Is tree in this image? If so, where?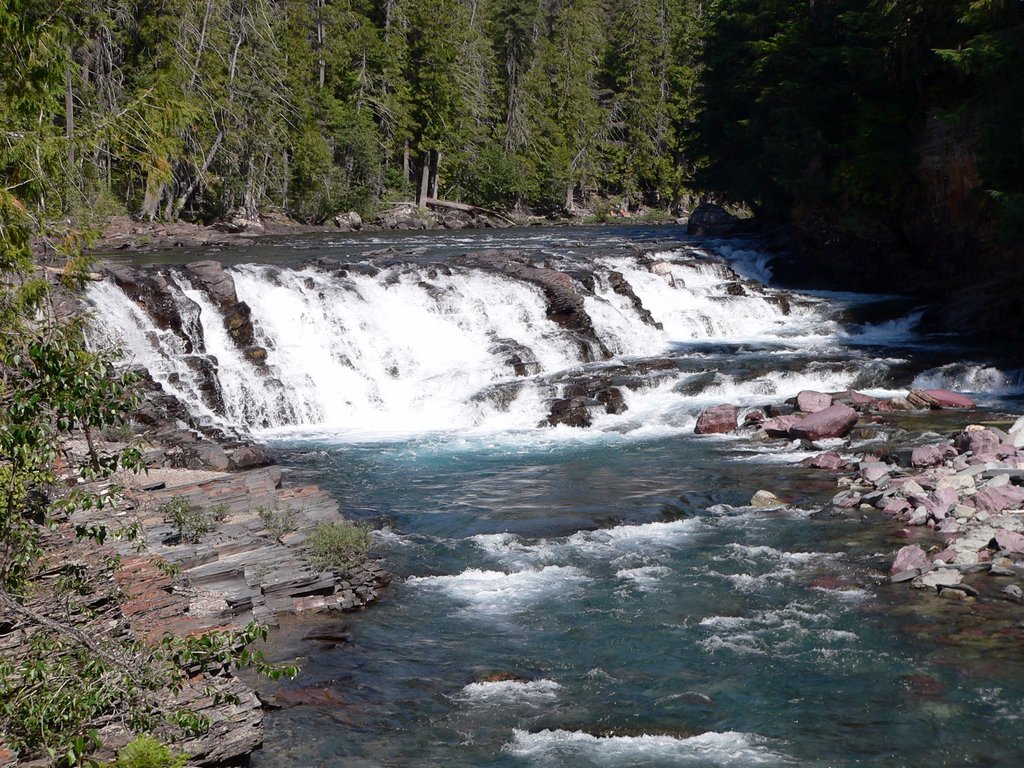
Yes, at detection(609, 0, 663, 205).
